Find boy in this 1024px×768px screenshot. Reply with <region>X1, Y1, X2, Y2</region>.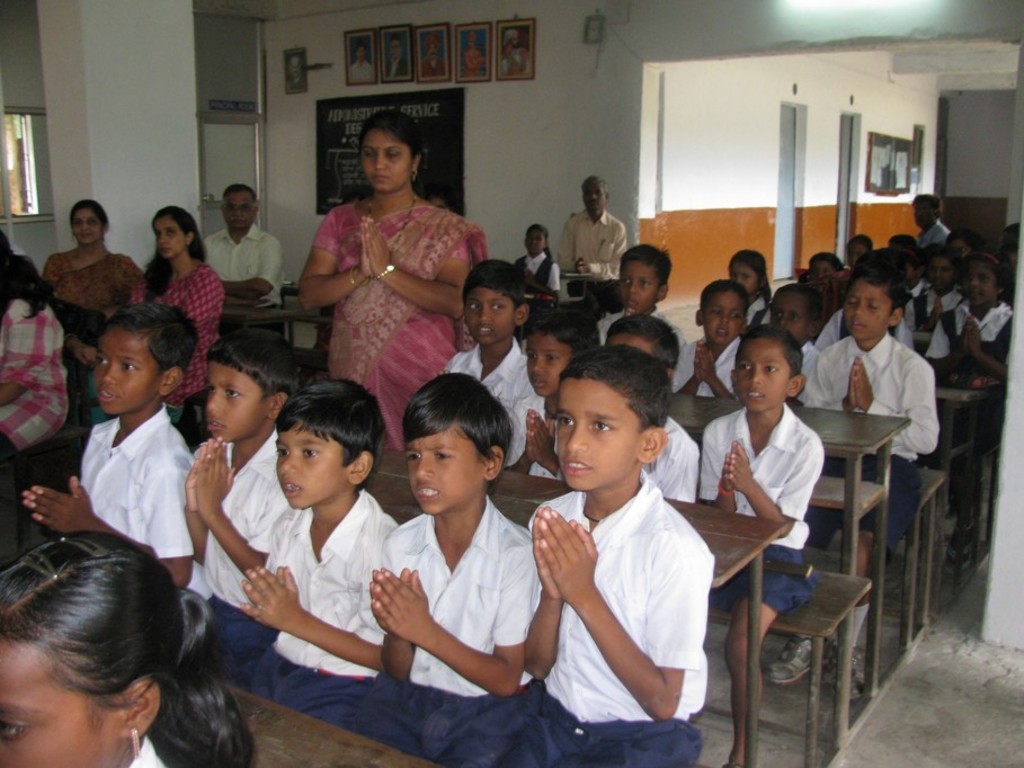
<region>497, 343, 719, 767</region>.
